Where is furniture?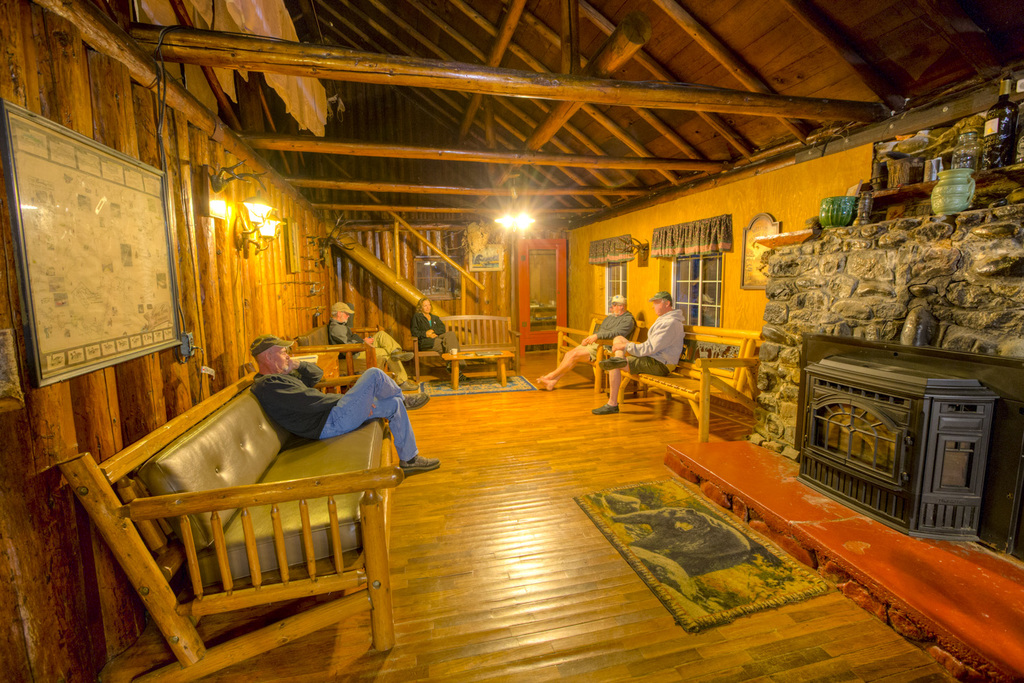
<region>439, 347, 515, 391</region>.
